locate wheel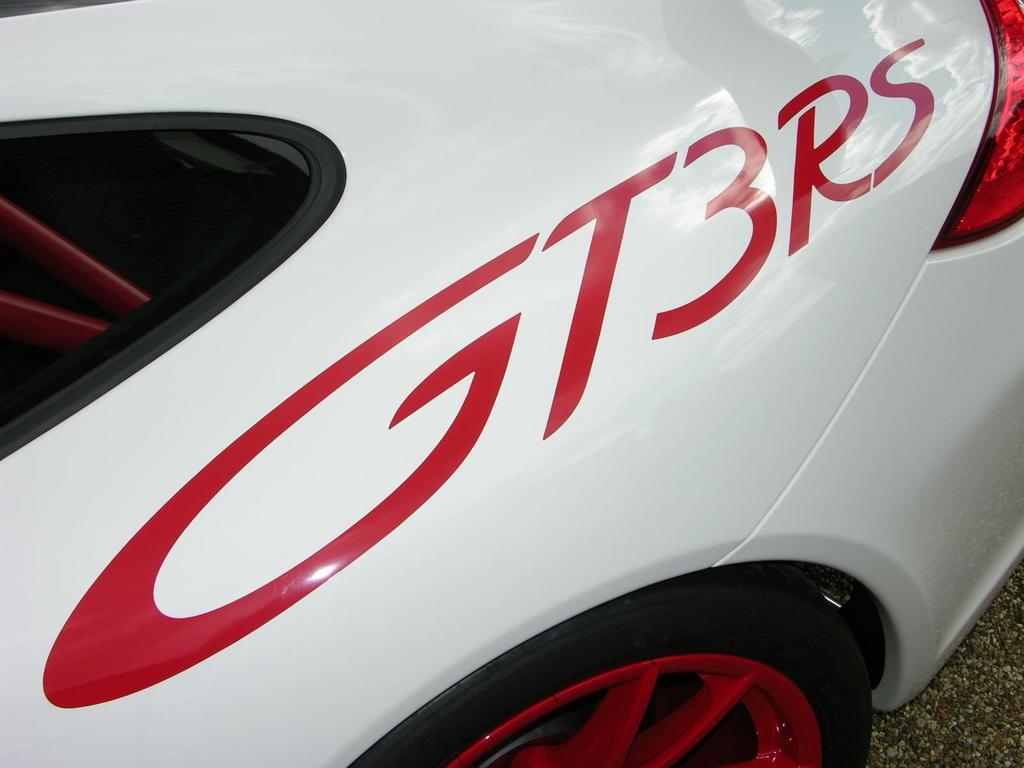
bbox=[353, 578, 878, 767]
